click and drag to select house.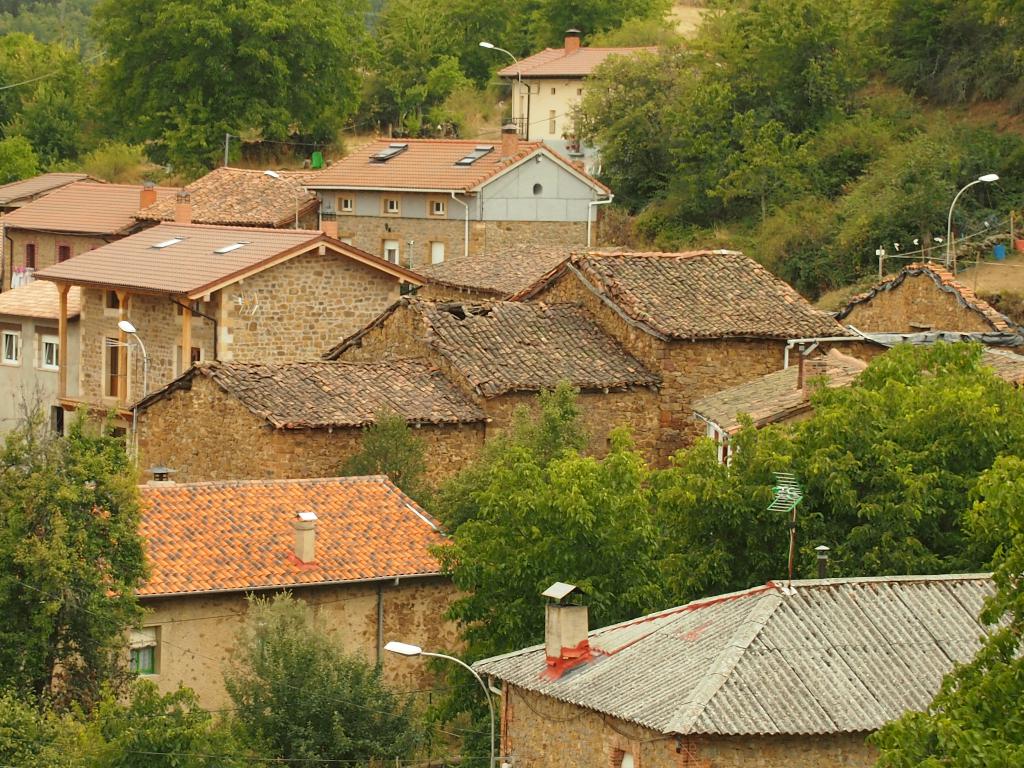
Selection: 83/475/472/767.
